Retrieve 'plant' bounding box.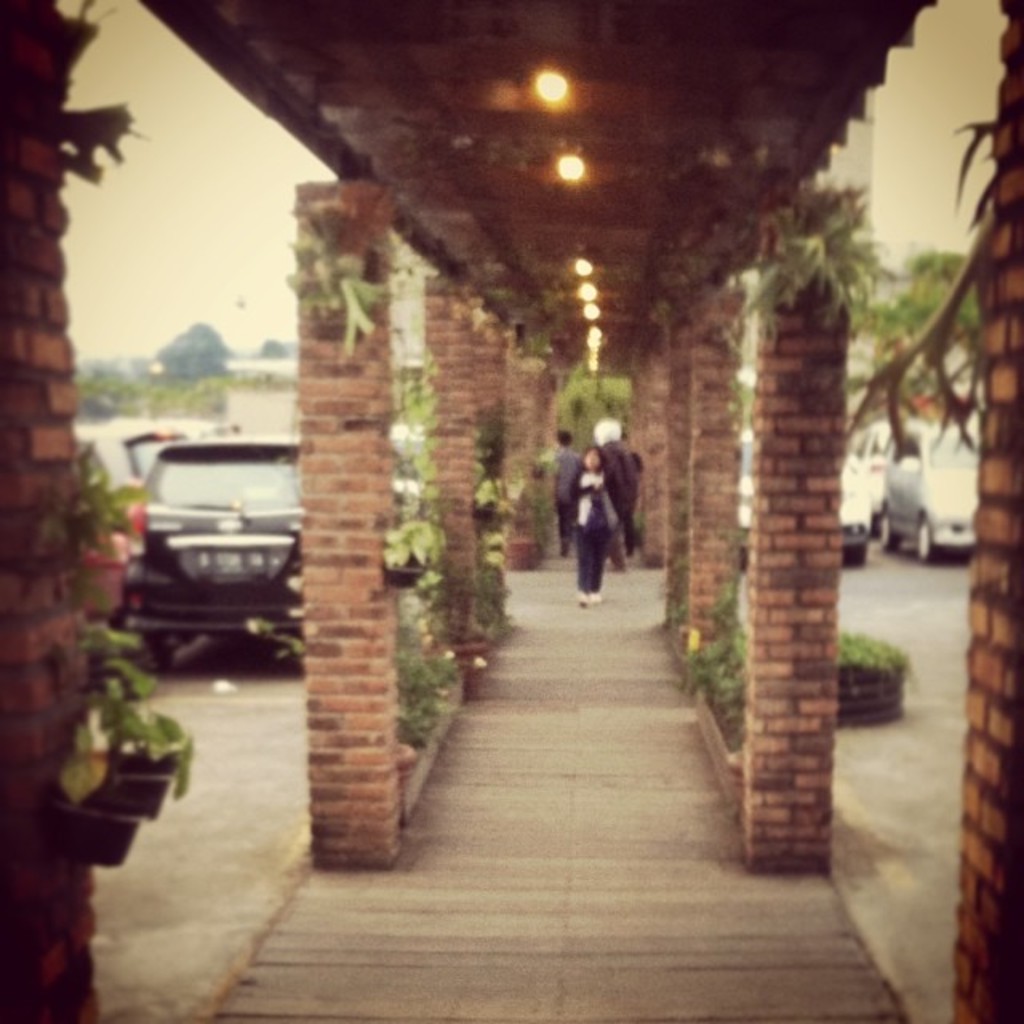
Bounding box: bbox=[490, 467, 554, 578].
